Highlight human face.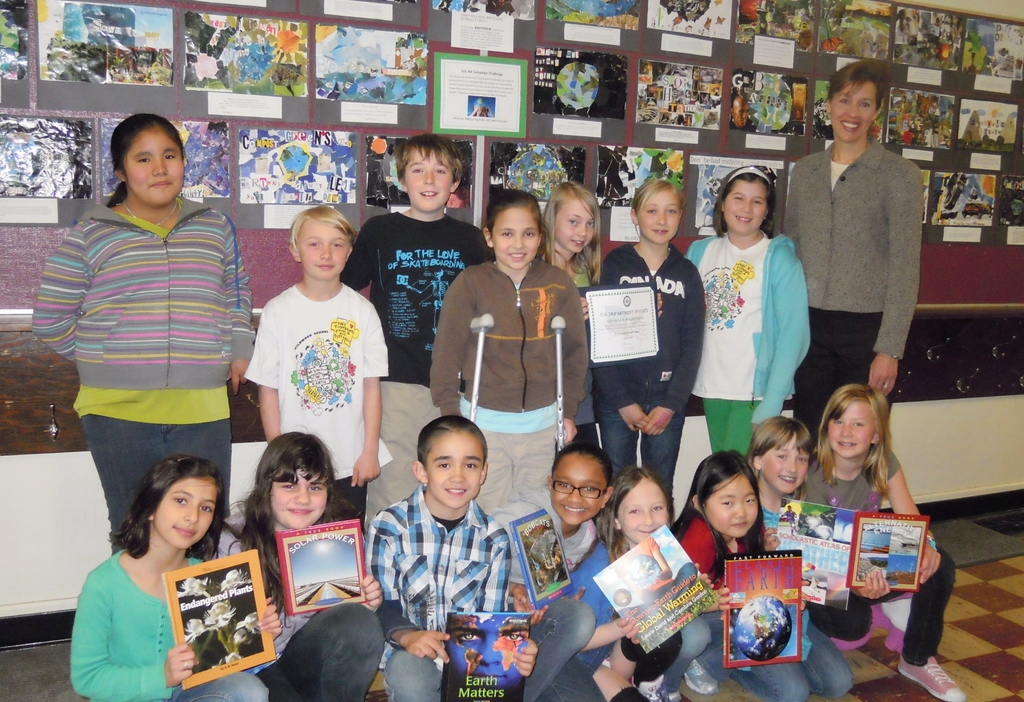
Highlighted region: (x1=832, y1=81, x2=873, y2=139).
